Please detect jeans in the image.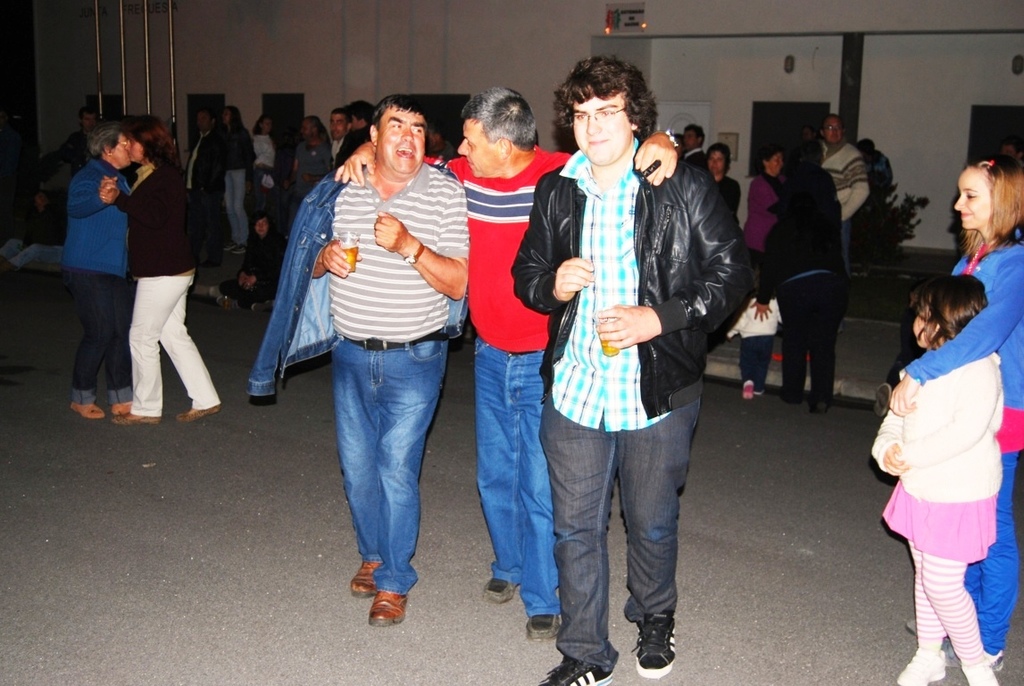
{"x1": 474, "y1": 335, "x2": 560, "y2": 622}.
